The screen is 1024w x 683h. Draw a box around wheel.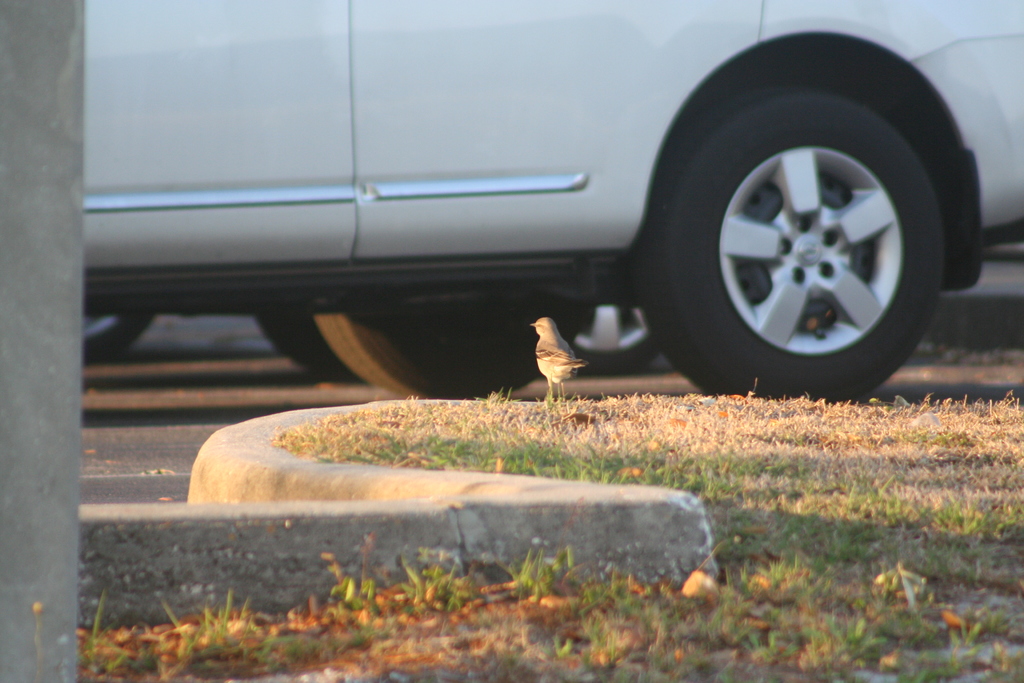
rect(644, 40, 968, 403).
